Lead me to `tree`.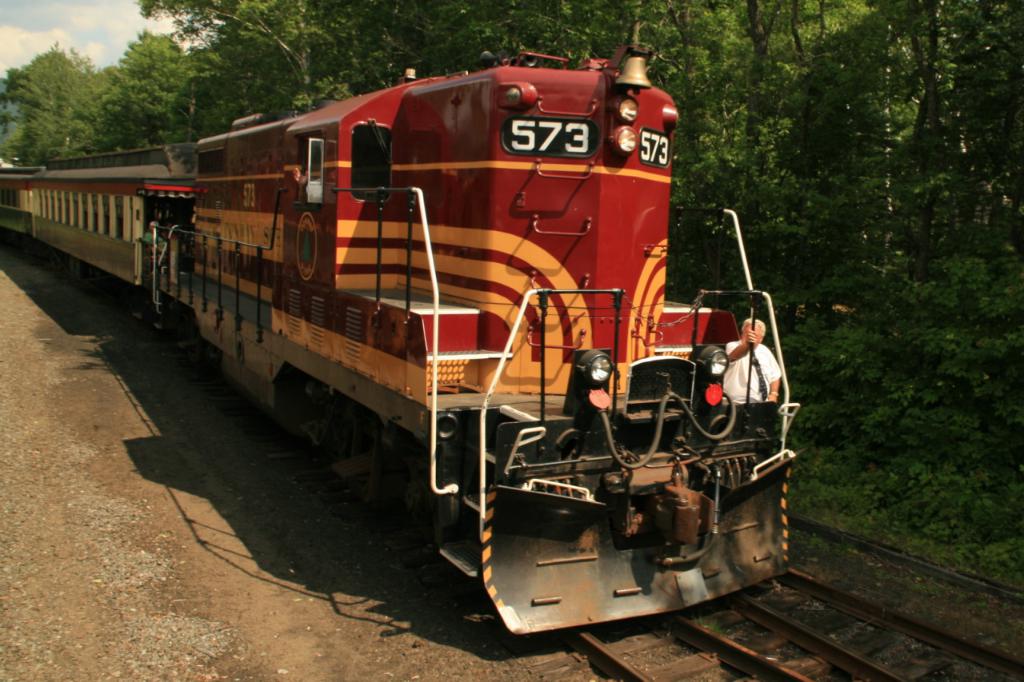
Lead to <region>831, 0, 1023, 361</region>.
